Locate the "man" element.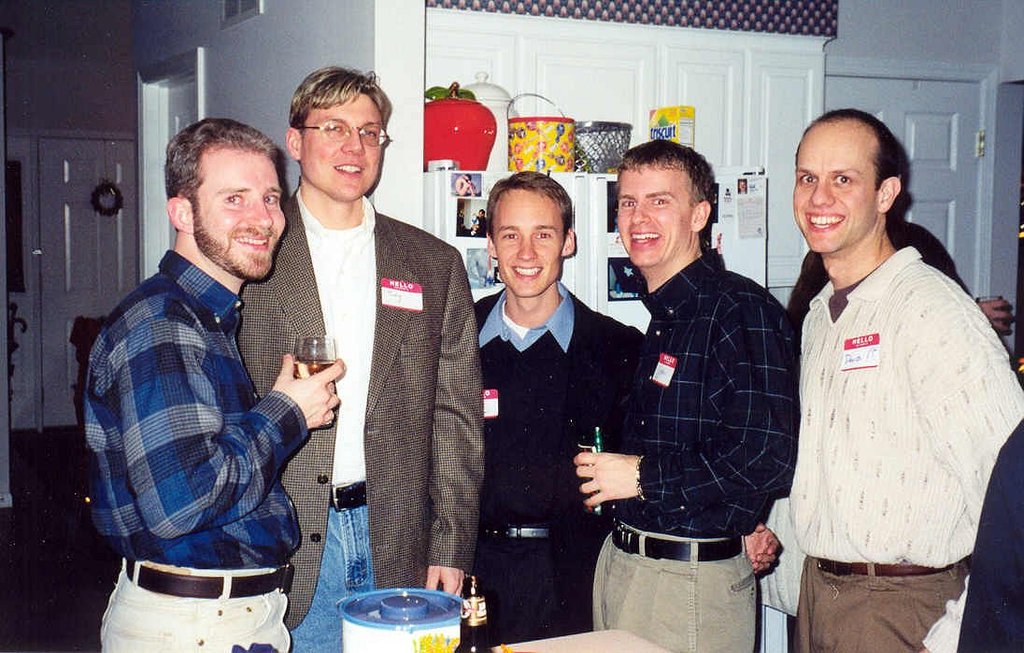
Element bbox: 73 97 334 643.
